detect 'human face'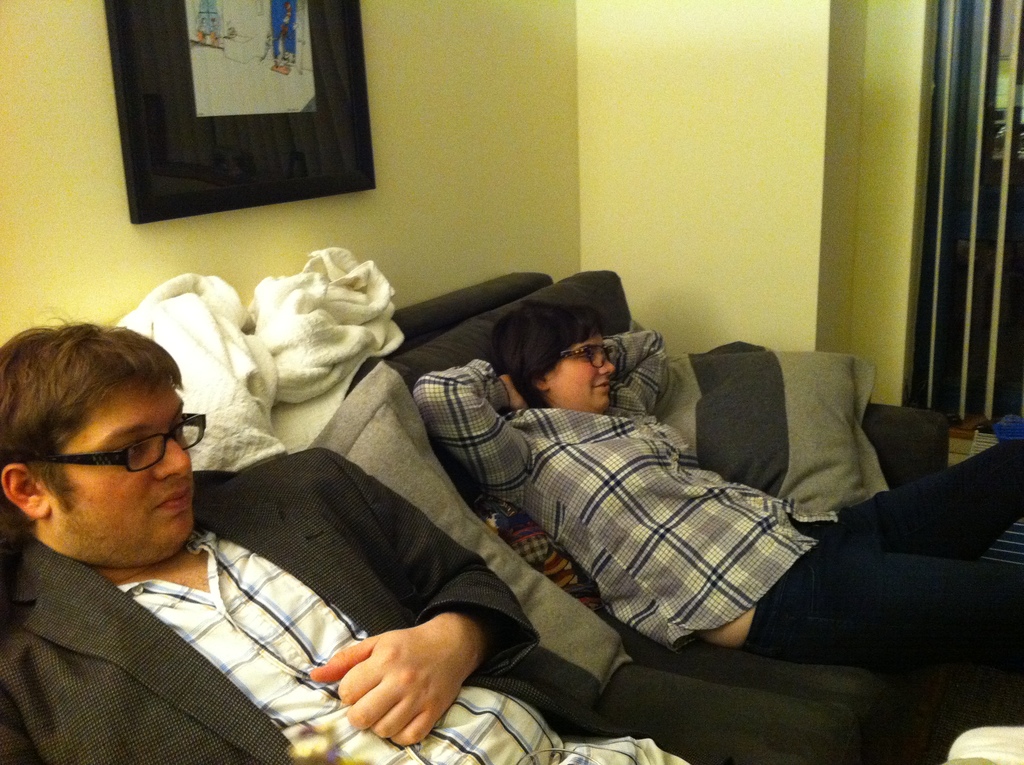
547 339 616 413
